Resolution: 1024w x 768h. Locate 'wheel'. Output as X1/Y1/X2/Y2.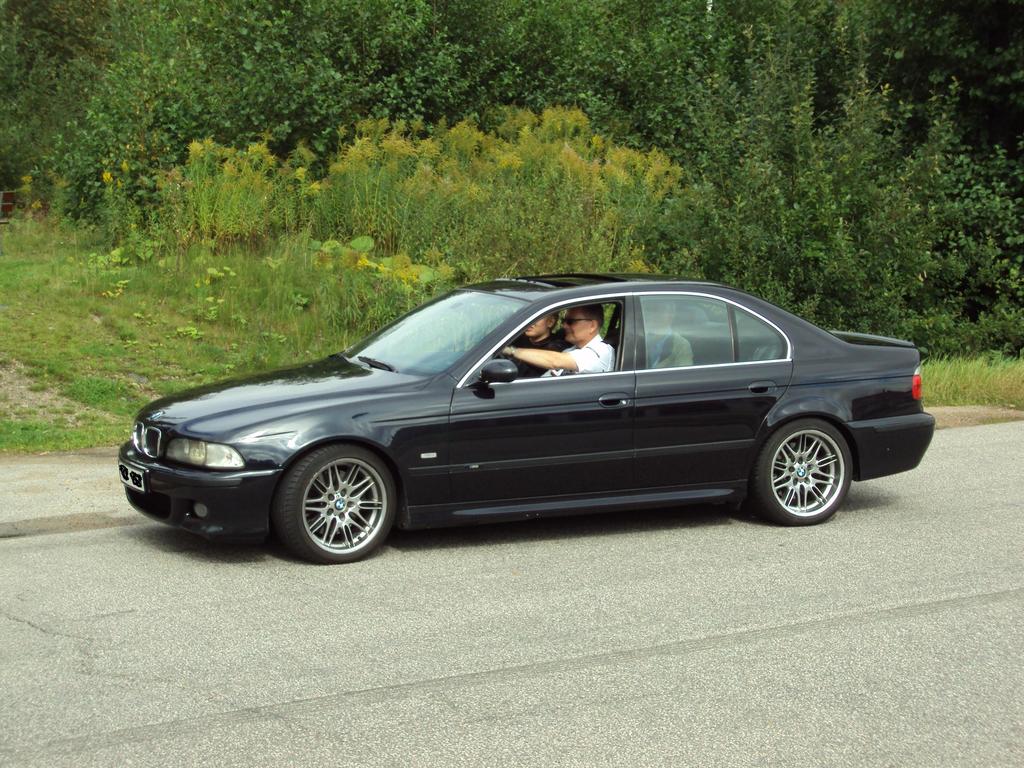
260/443/410/564.
